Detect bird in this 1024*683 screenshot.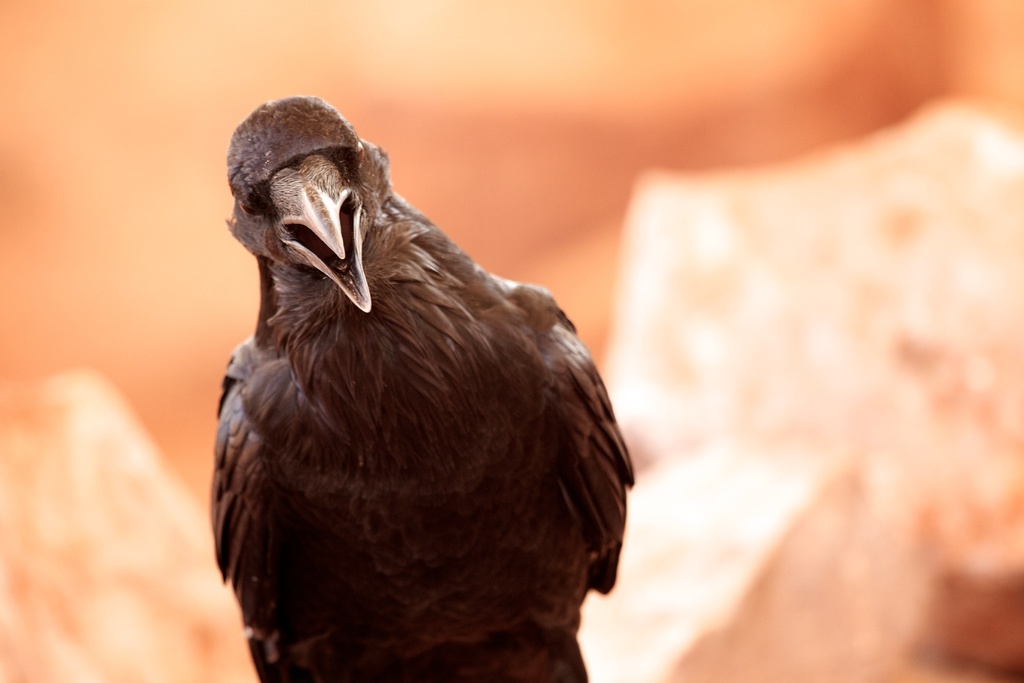
Detection: x1=201 y1=111 x2=637 y2=675.
